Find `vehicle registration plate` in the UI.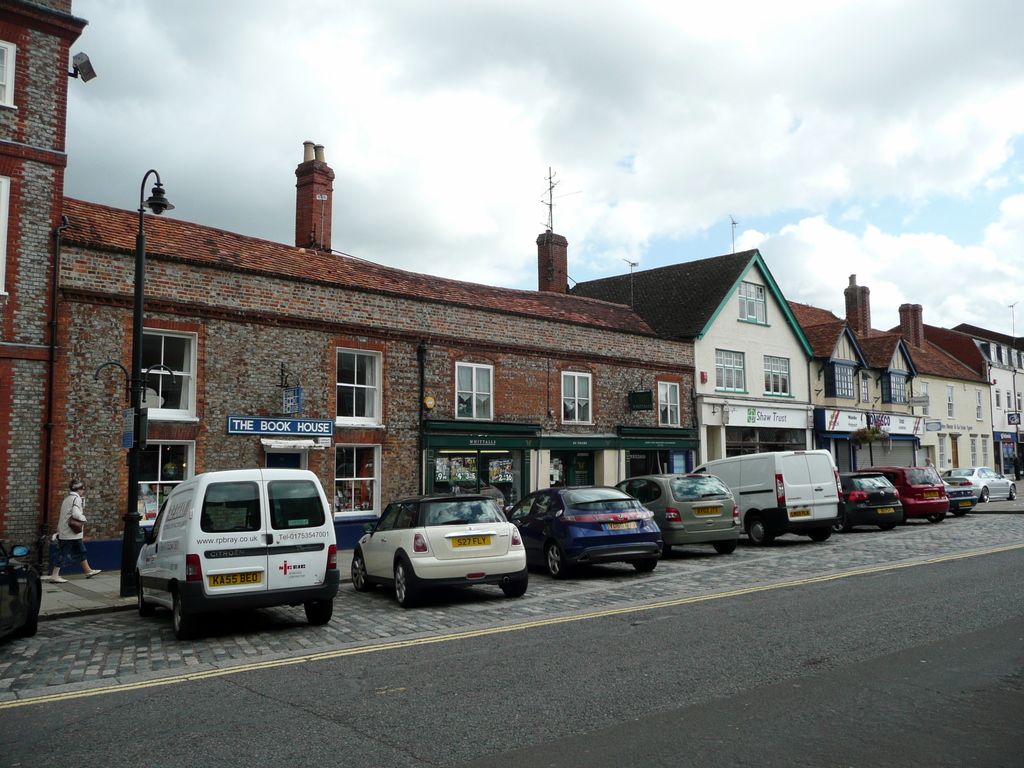
UI element at (x1=697, y1=507, x2=718, y2=513).
